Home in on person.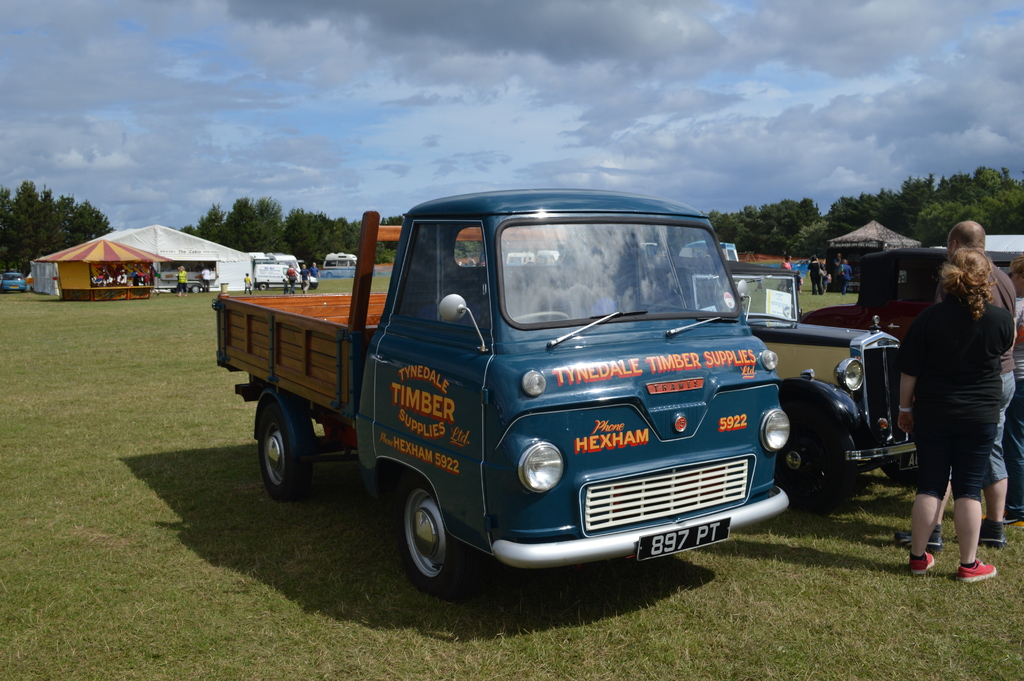
Homed in at bbox(822, 260, 828, 293).
